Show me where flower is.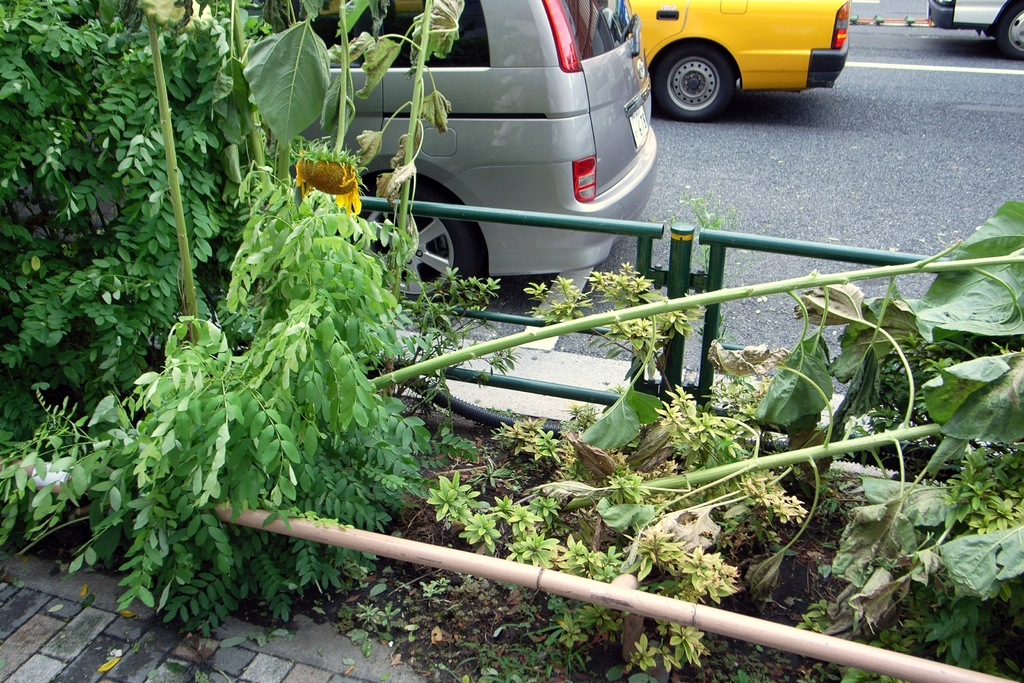
flower is at bbox(280, 130, 374, 213).
